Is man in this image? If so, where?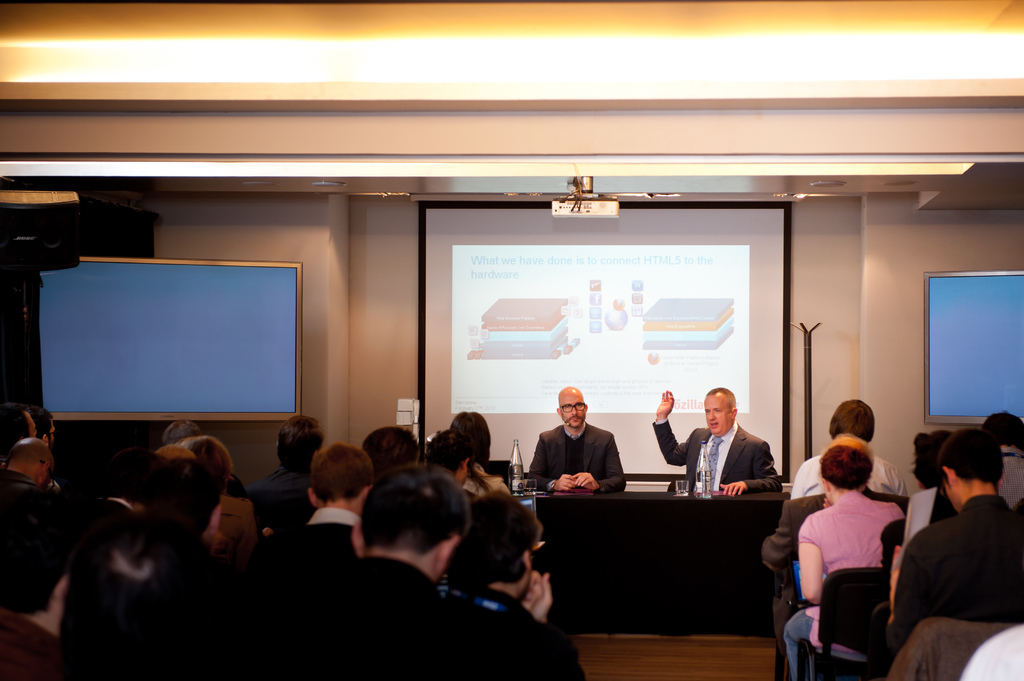
Yes, at 533:392:630:489.
